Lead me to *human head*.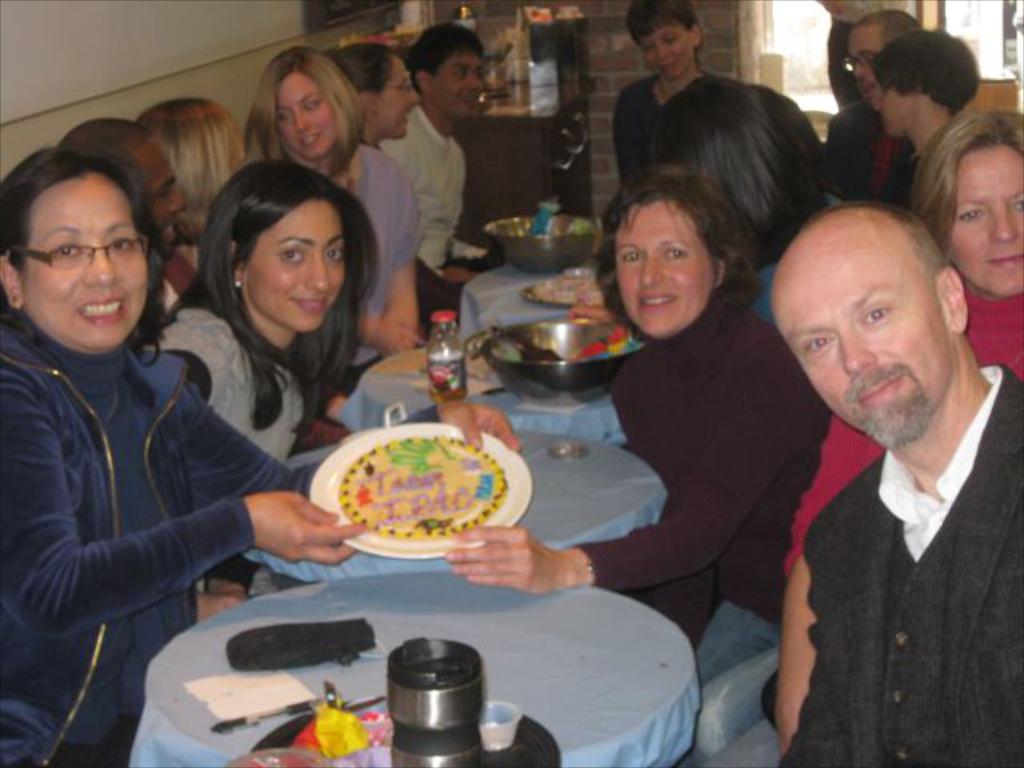
Lead to {"left": 189, "top": 160, "right": 366, "bottom": 326}.
